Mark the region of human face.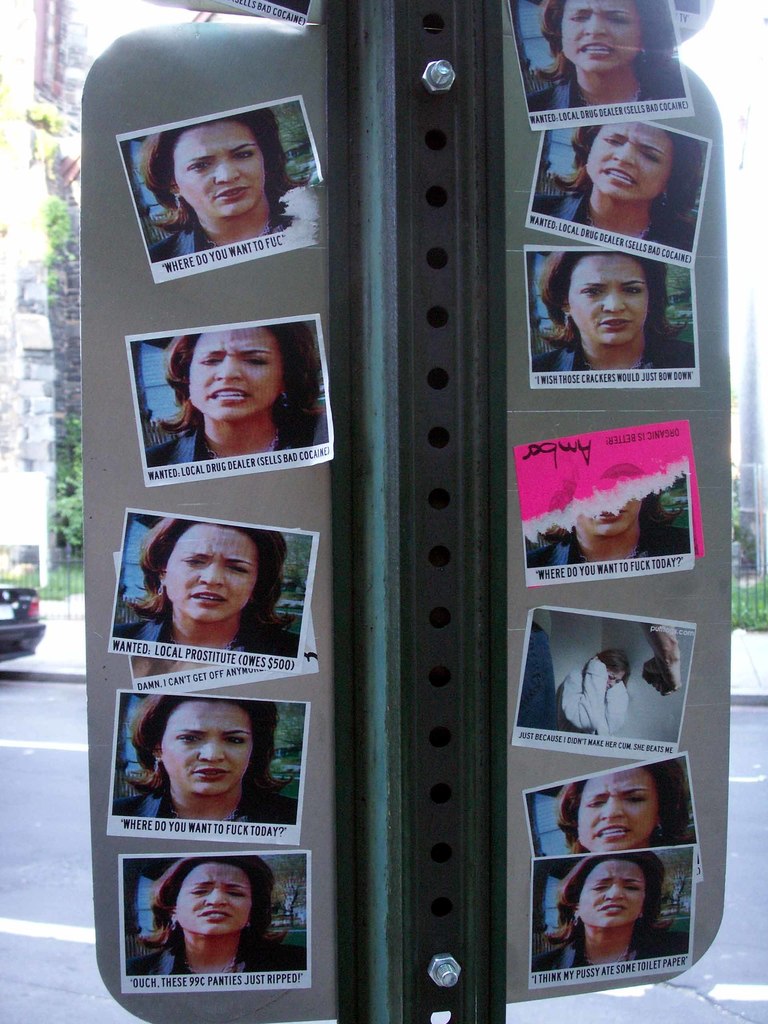
Region: [174, 123, 269, 218].
